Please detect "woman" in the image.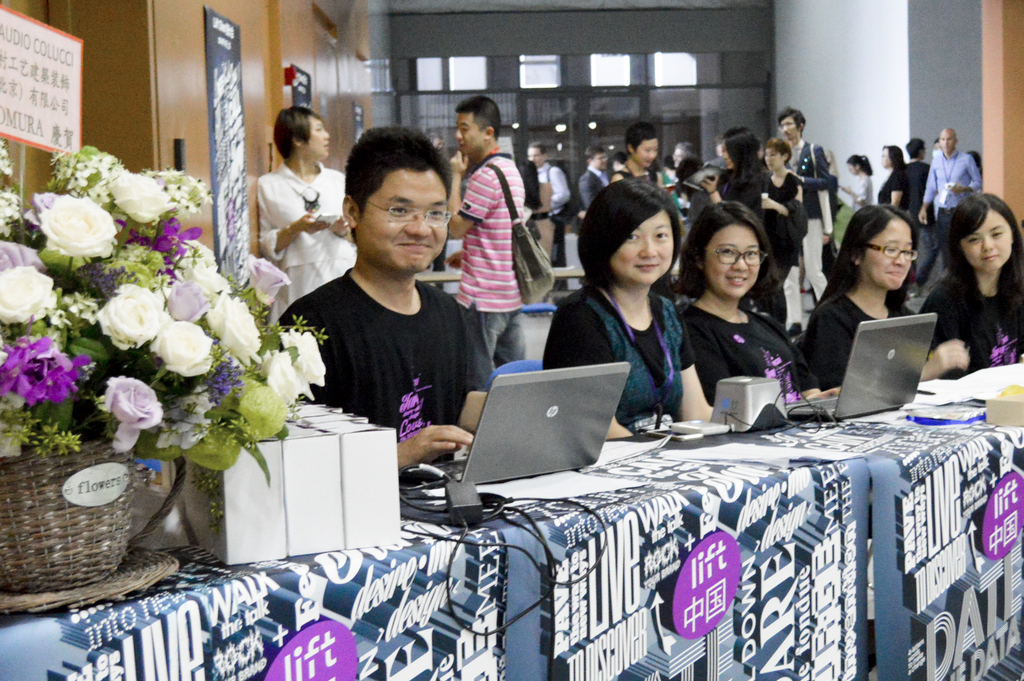
836:149:875:206.
